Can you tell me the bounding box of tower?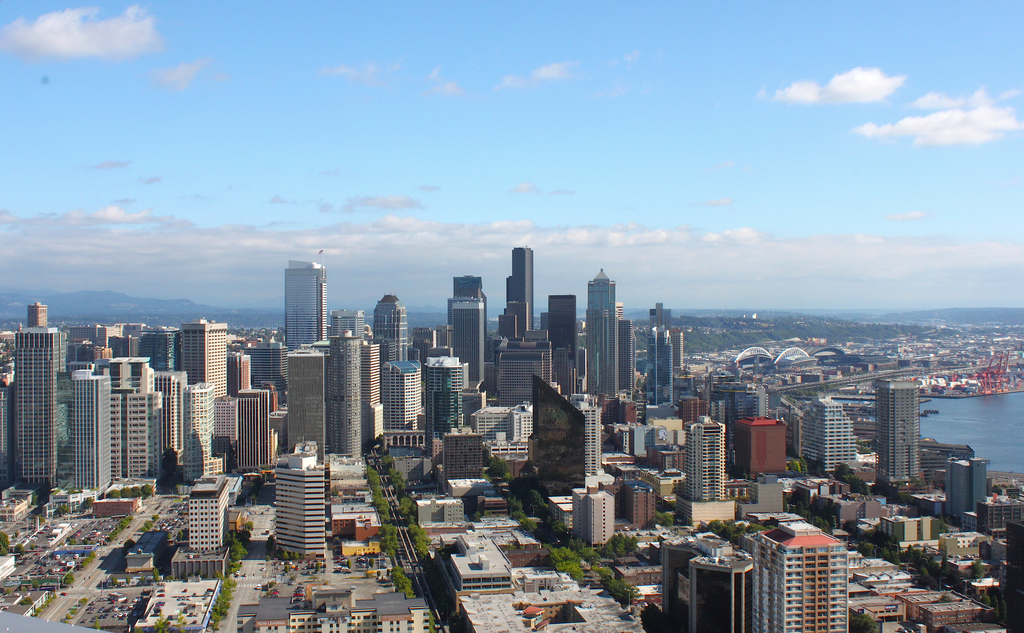
BBox(227, 344, 255, 402).
